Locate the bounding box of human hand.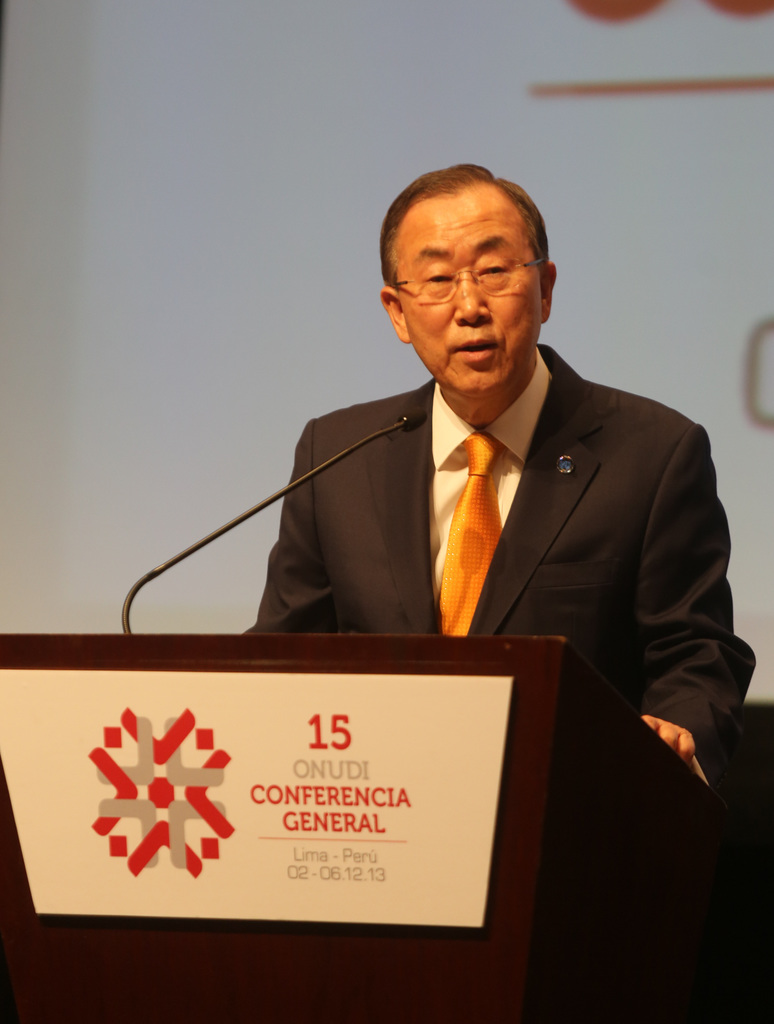
Bounding box: l=654, t=723, r=745, b=798.
